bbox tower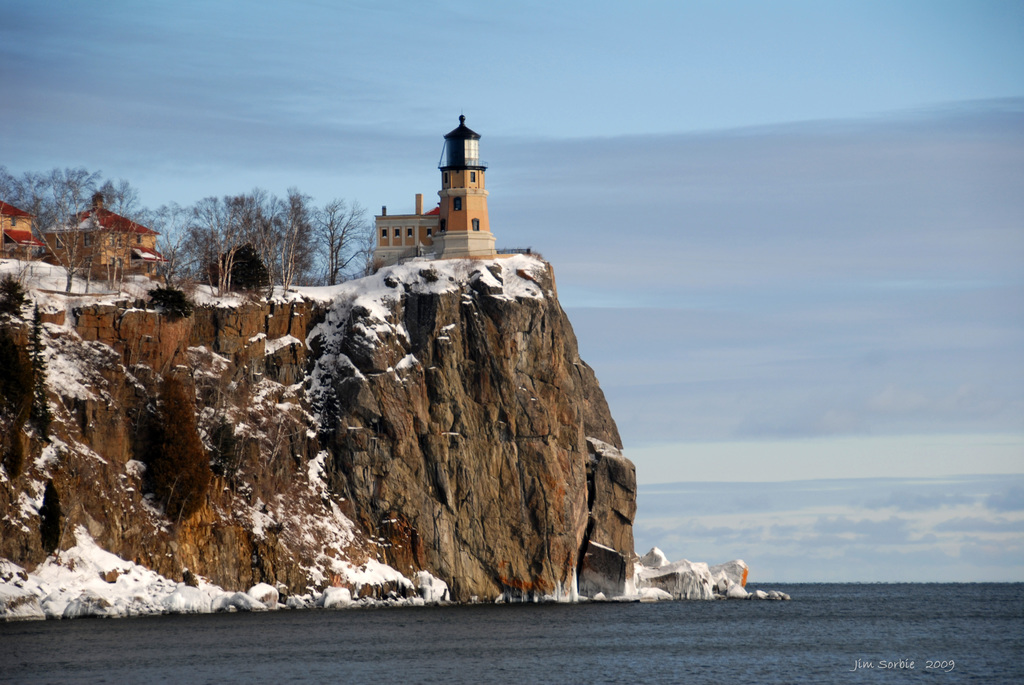
[344,90,502,321]
